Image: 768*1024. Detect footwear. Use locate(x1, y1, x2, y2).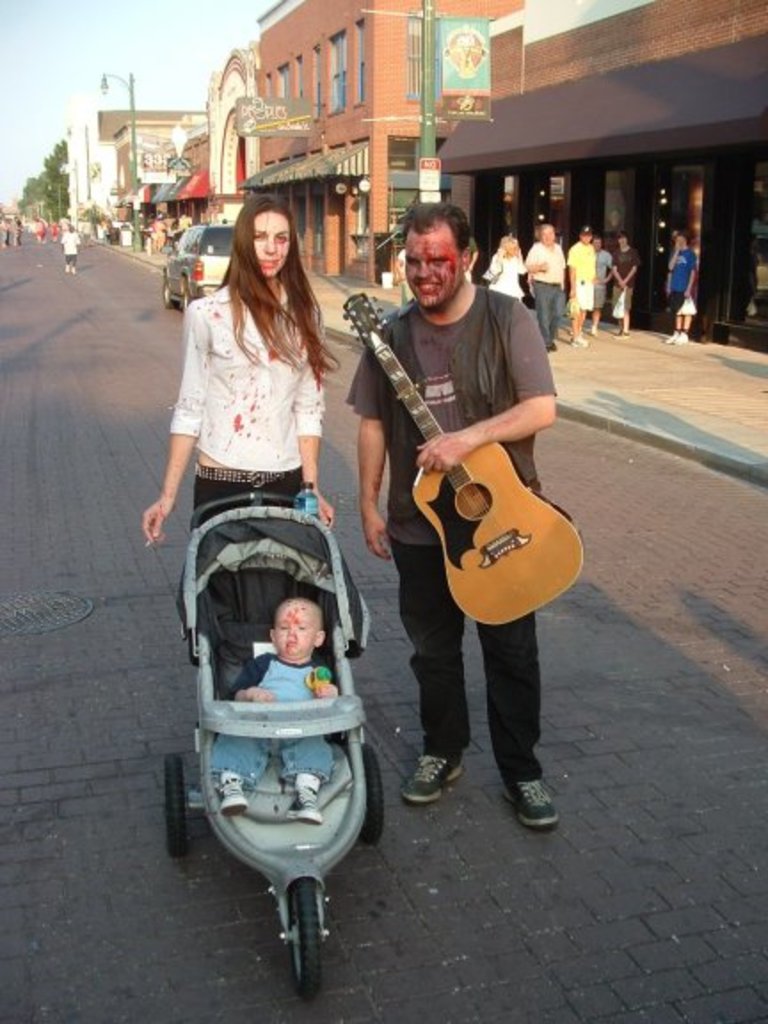
locate(286, 788, 325, 827).
